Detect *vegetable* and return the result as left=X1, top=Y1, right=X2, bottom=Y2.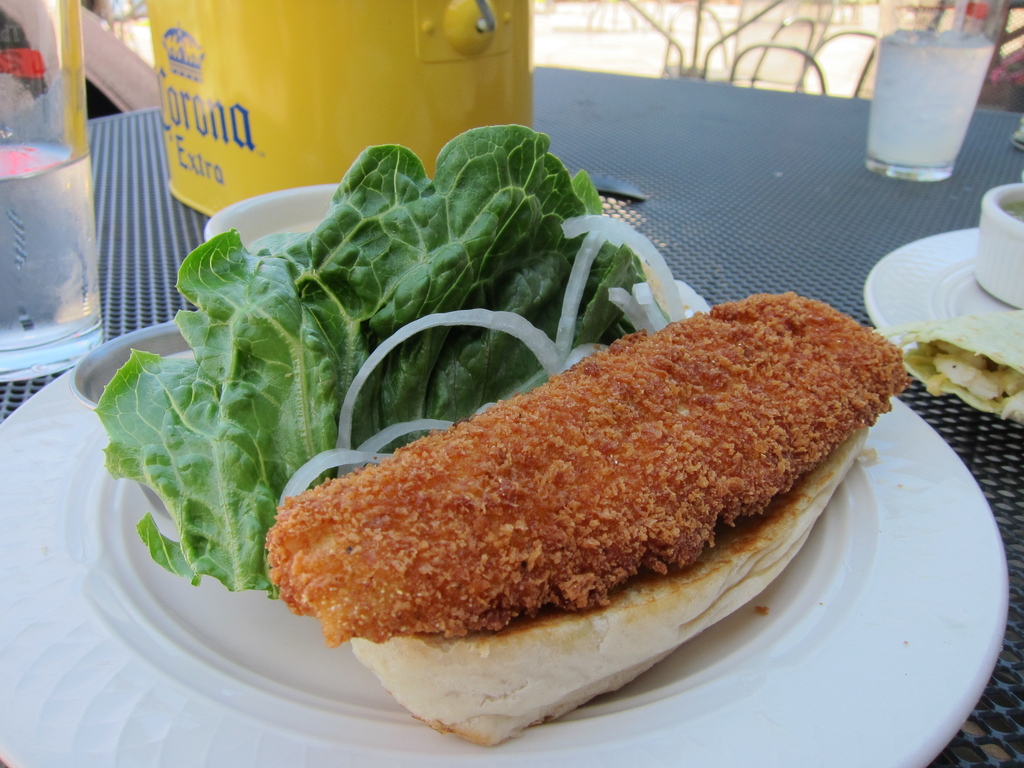
left=83, top=120, right=640, bottom=604.
